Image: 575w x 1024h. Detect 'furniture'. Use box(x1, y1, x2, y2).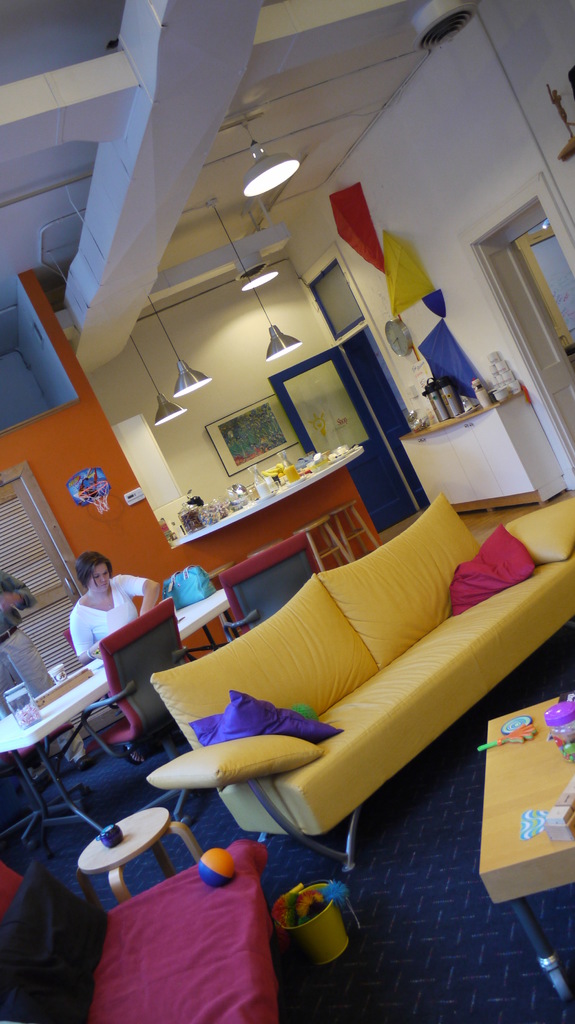
box(399, 390, 569, 514).
